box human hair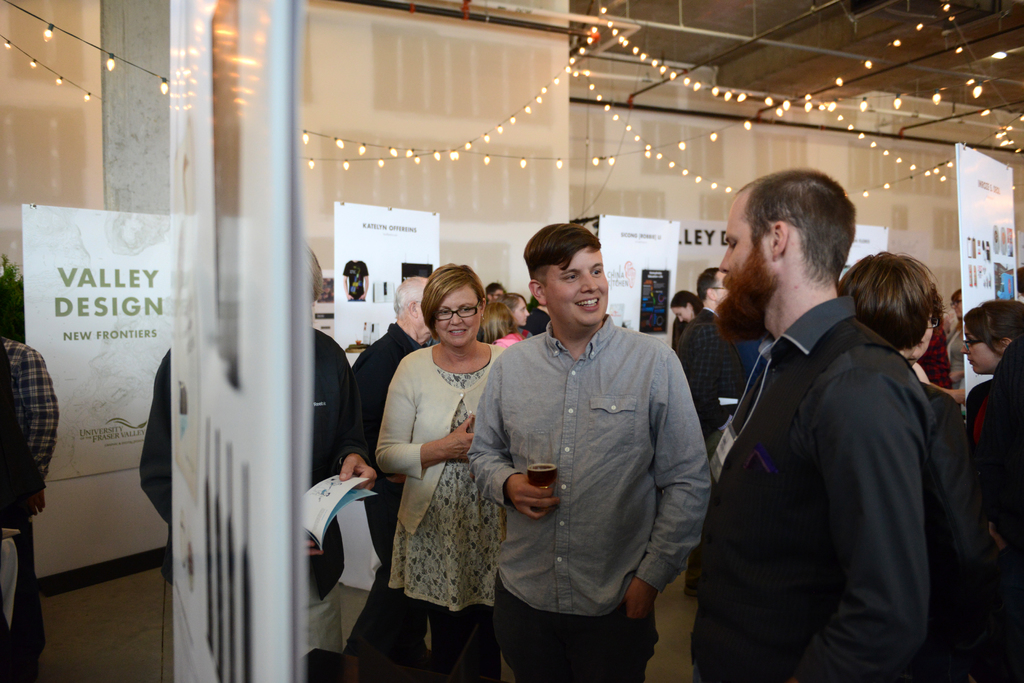
<box>671,287,703,315</box>
